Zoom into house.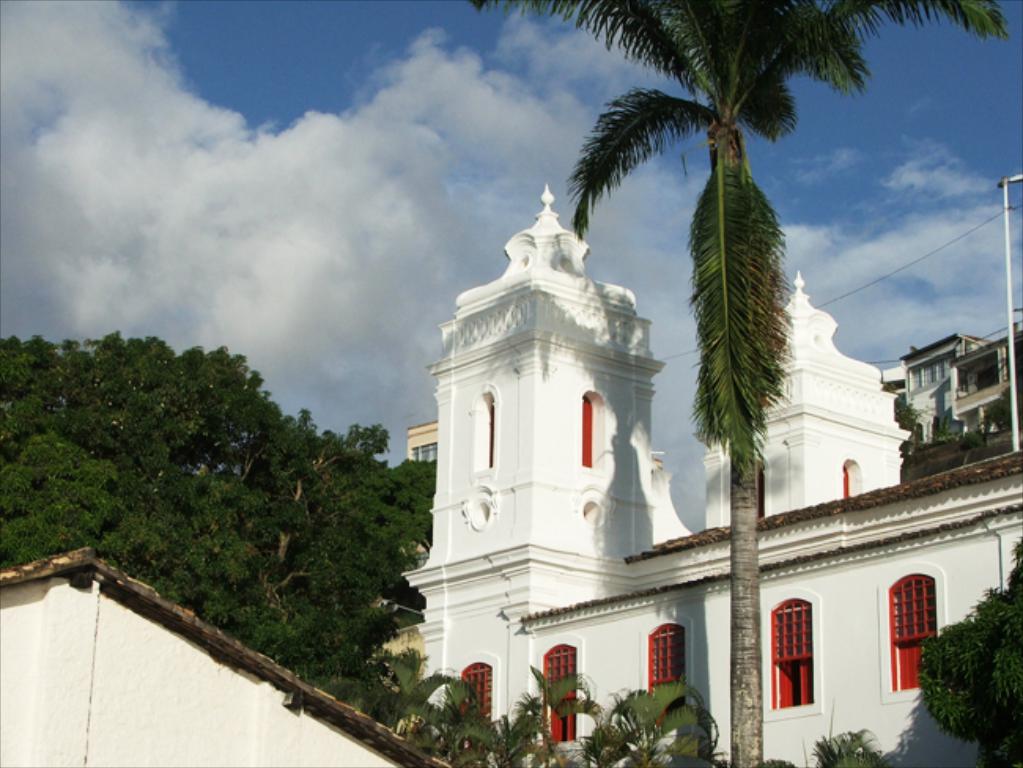
Zoom target: <box>403,419,436,467</box>.
